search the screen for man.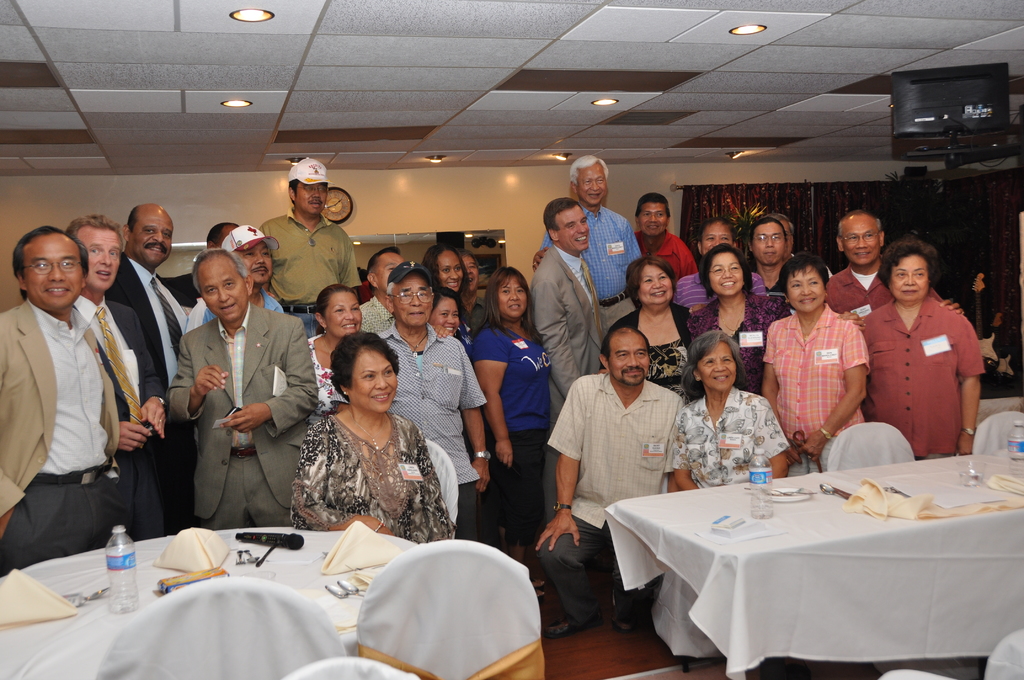
Found at <box>527,327,683,638</box>.
